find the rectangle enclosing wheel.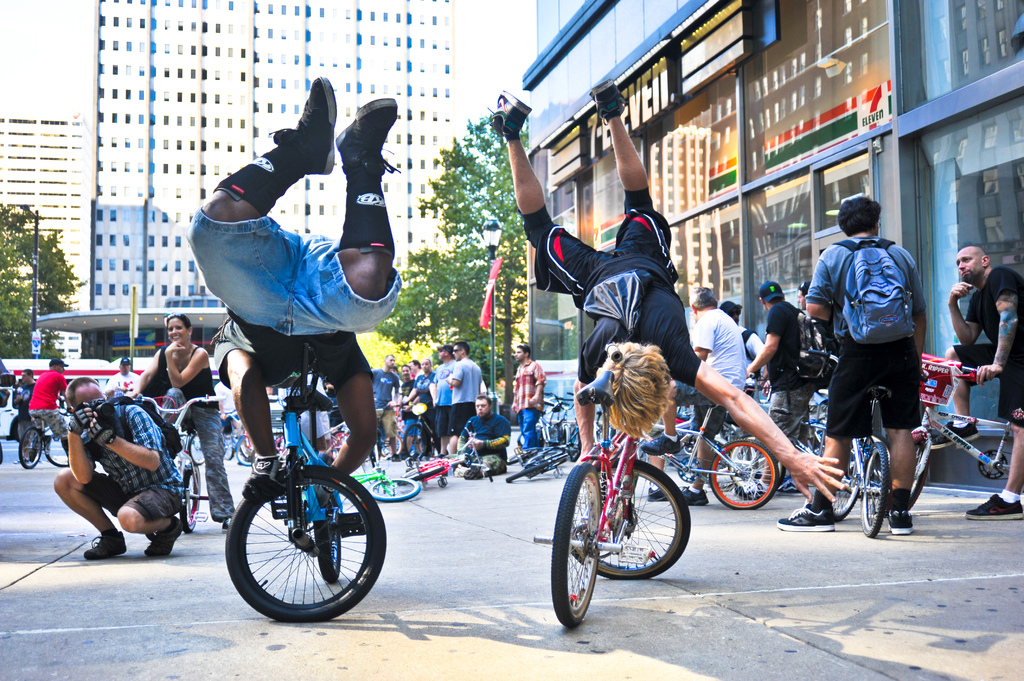
box=[409, 466, 444, 485].
